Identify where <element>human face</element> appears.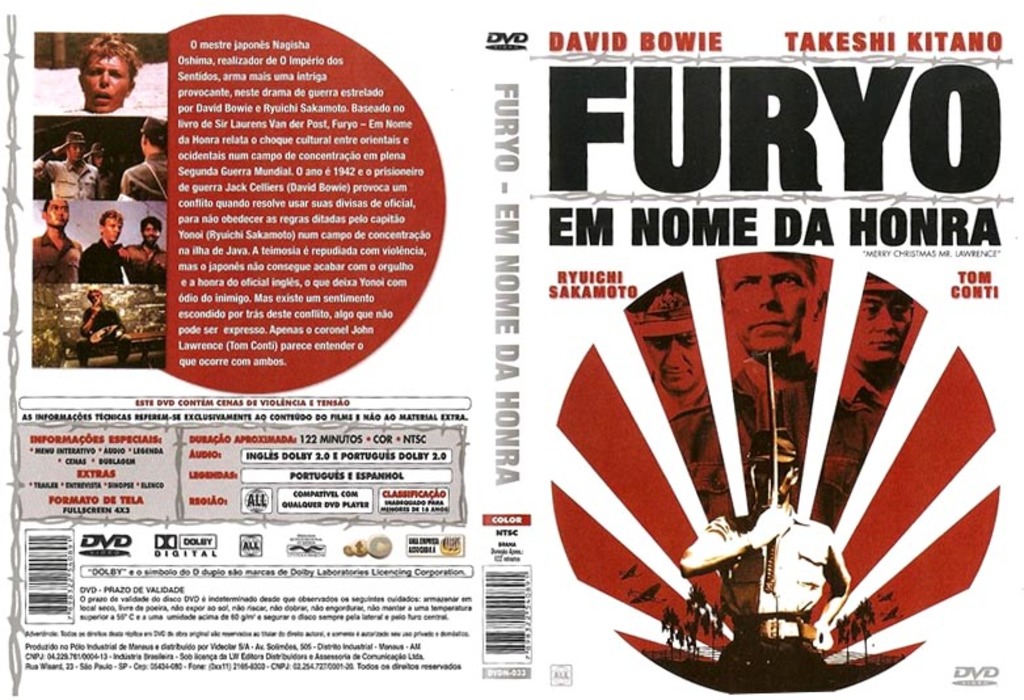
Appears at [140,223,160,240].
